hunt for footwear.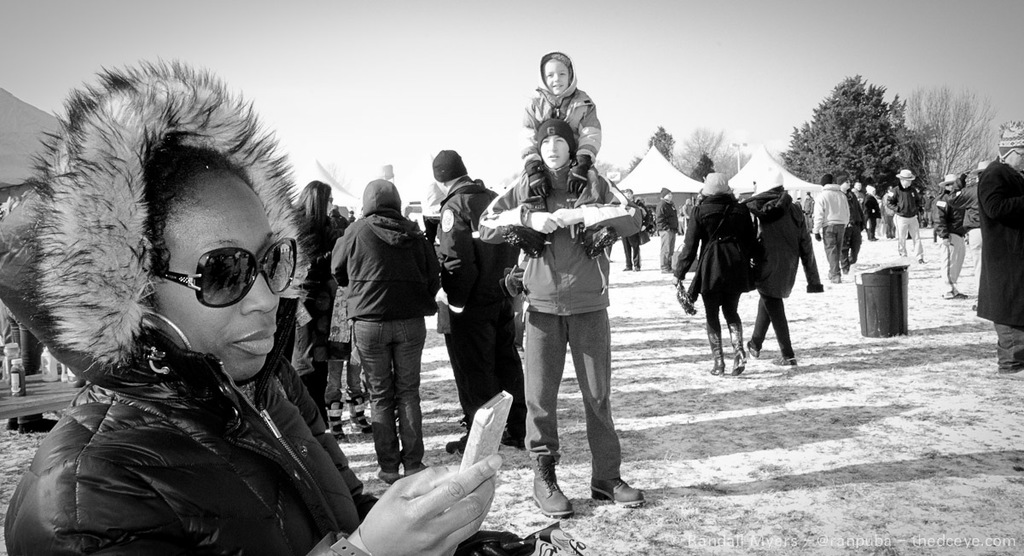
Hunted down at pyautogui.locateOnScreen(746, 339, 755, 360).
